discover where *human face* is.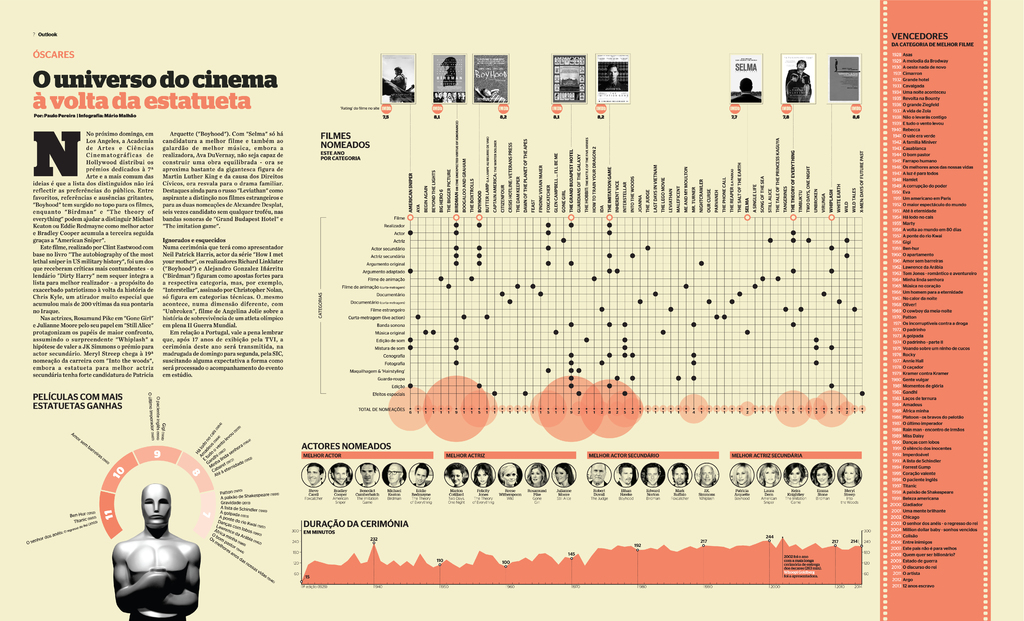
Discovered at box=[591, 462, 604, 483].
